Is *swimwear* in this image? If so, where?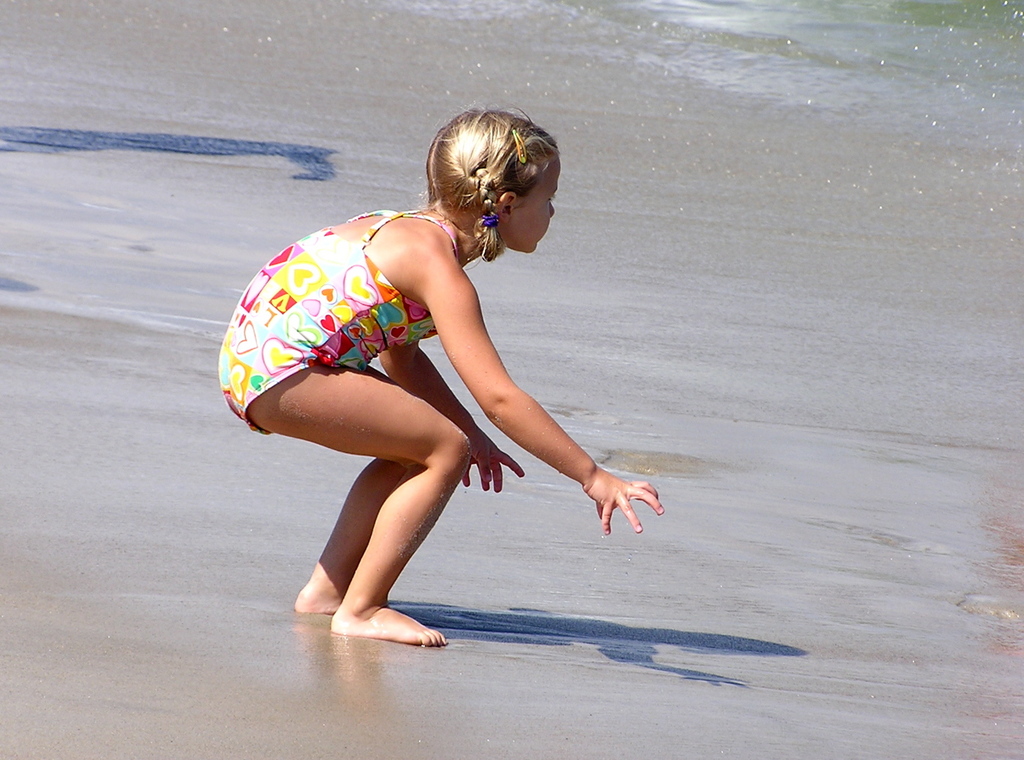
Yes, at left=219, top=213, right=455, bottom=430.
